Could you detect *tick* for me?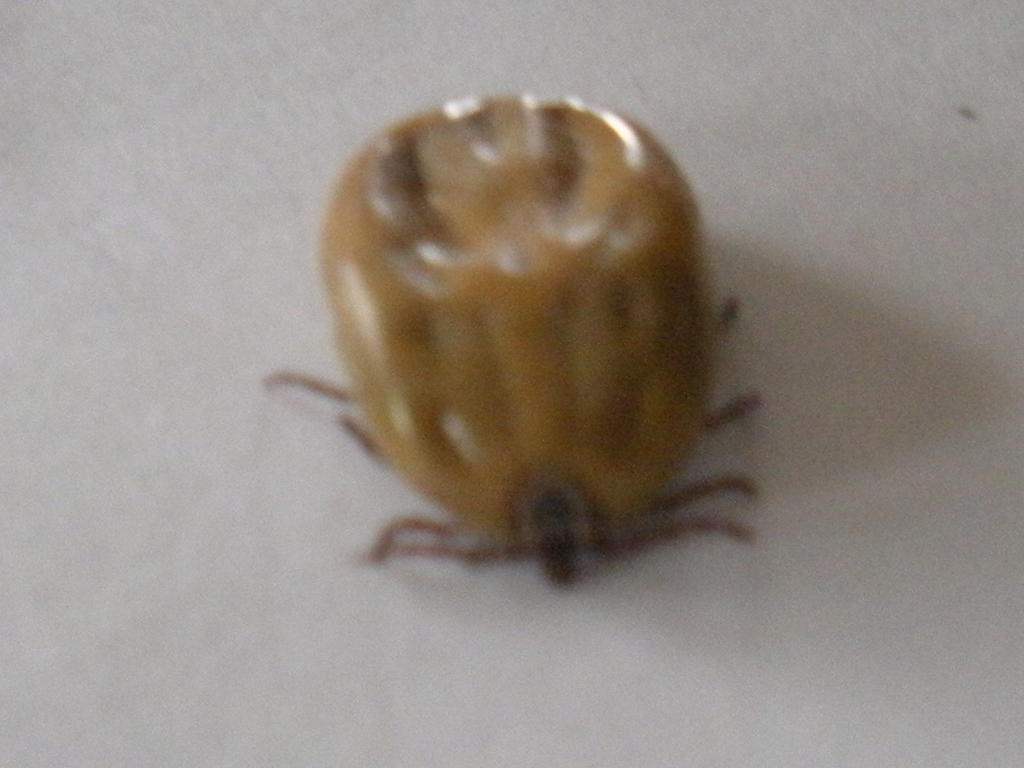
Detection result: 272, 97, 767, 583.
